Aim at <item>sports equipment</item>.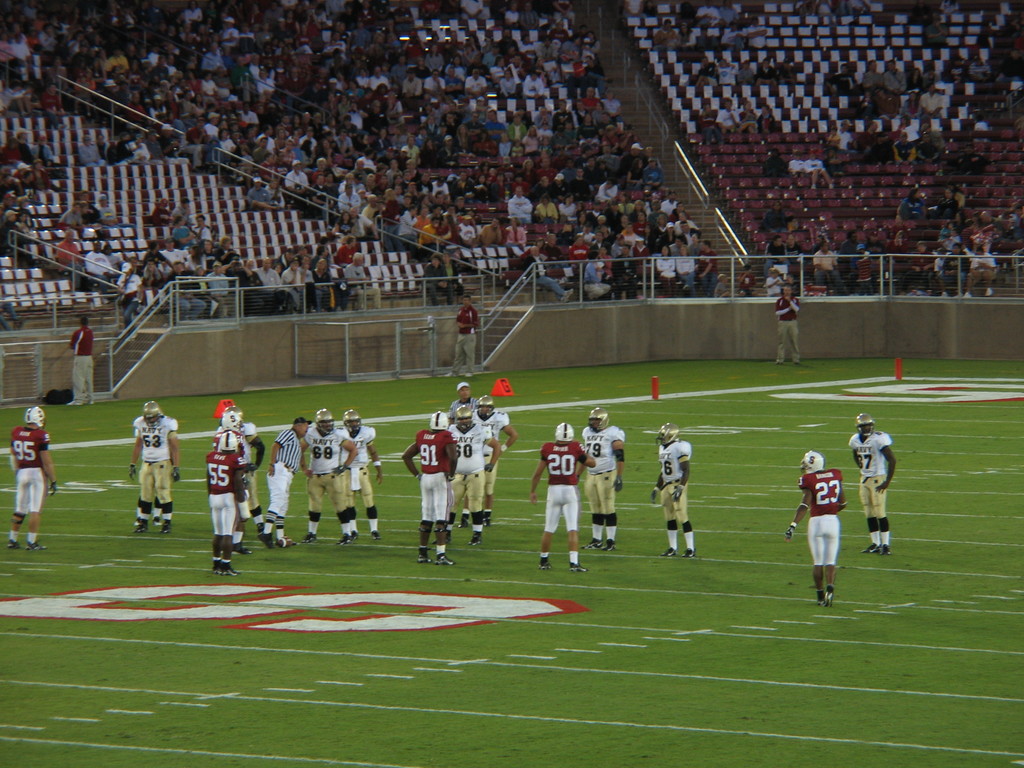
Aimed at BBox(669, 483, 690, 505).
